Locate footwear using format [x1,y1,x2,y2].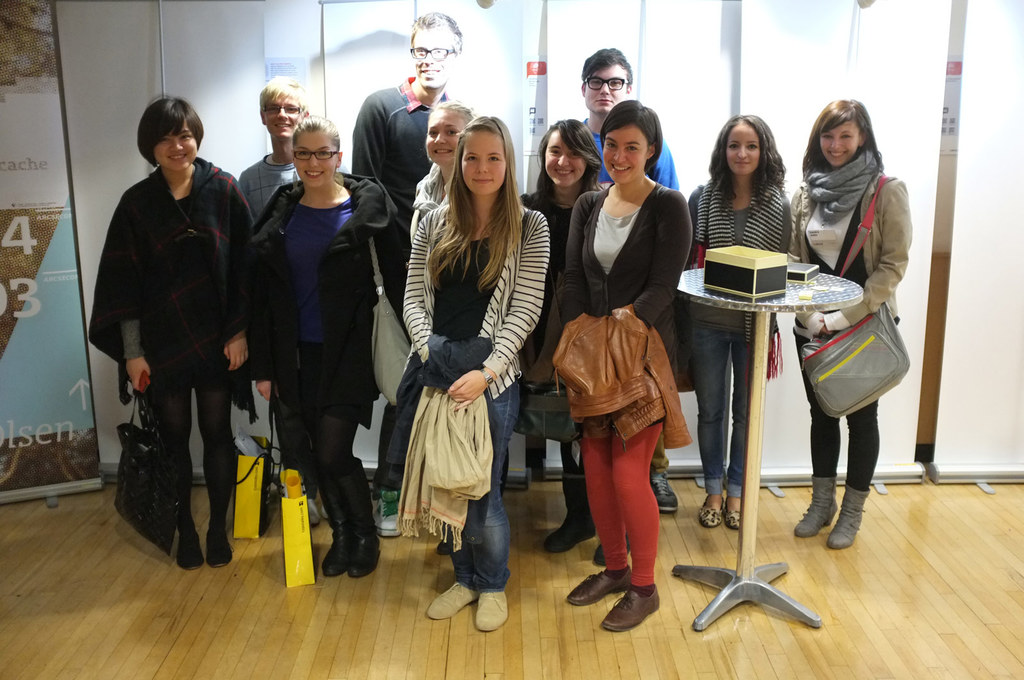
[698,489,729,529].
